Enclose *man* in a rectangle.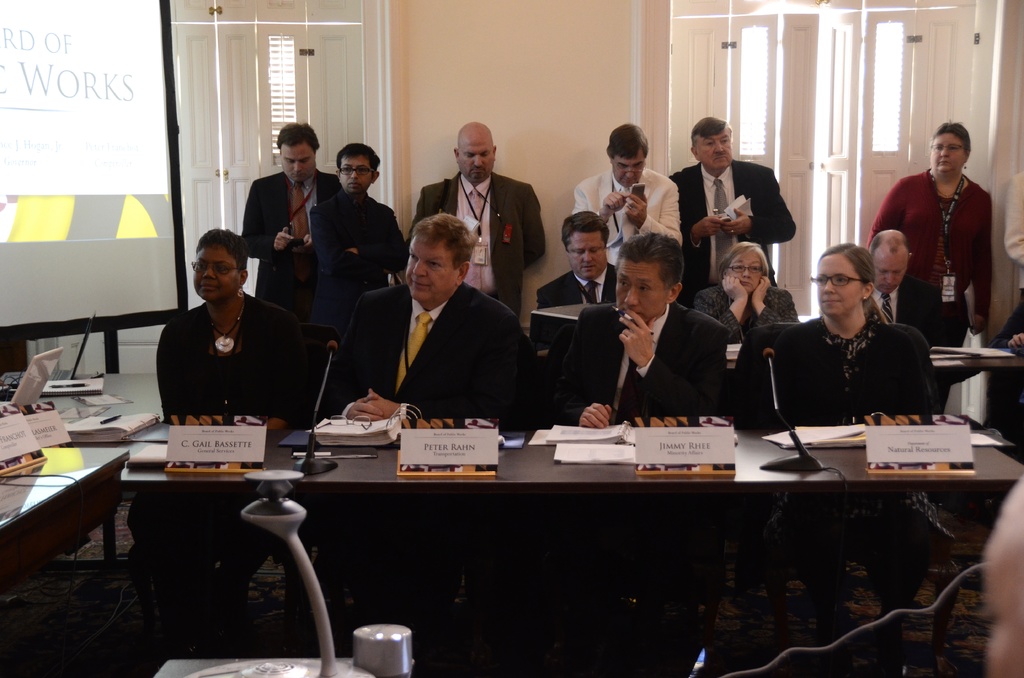
(x1=242, y1=127, x2=342, y2=303).
